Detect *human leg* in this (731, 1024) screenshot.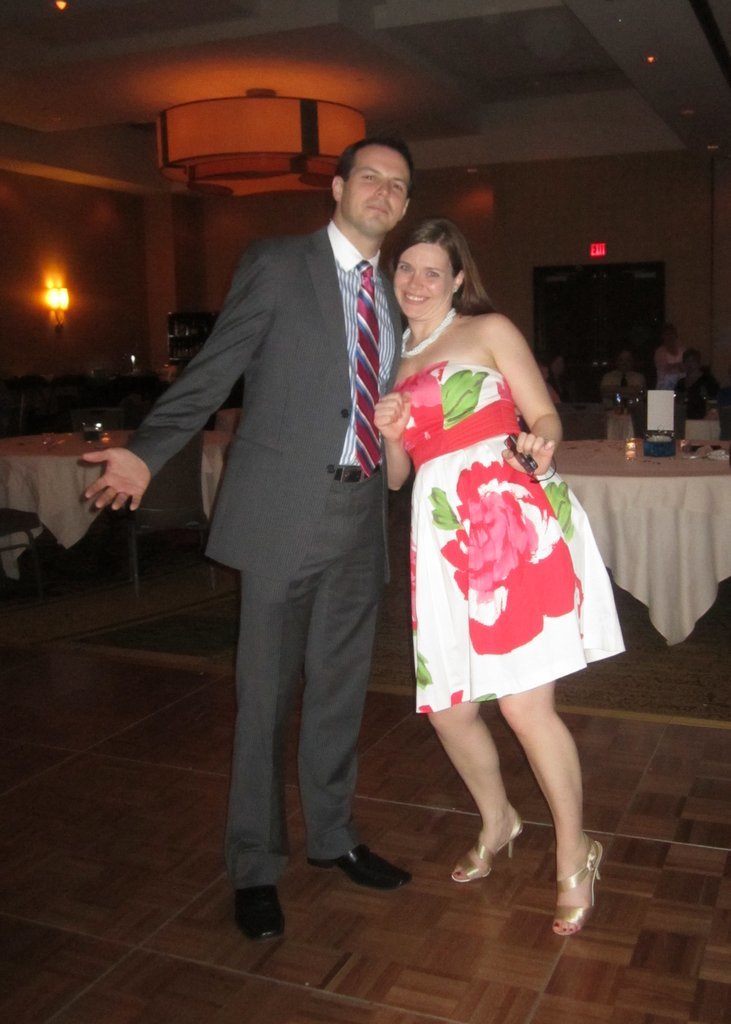
Detection: x1=444, y1=705, x2=532, y2=890.
